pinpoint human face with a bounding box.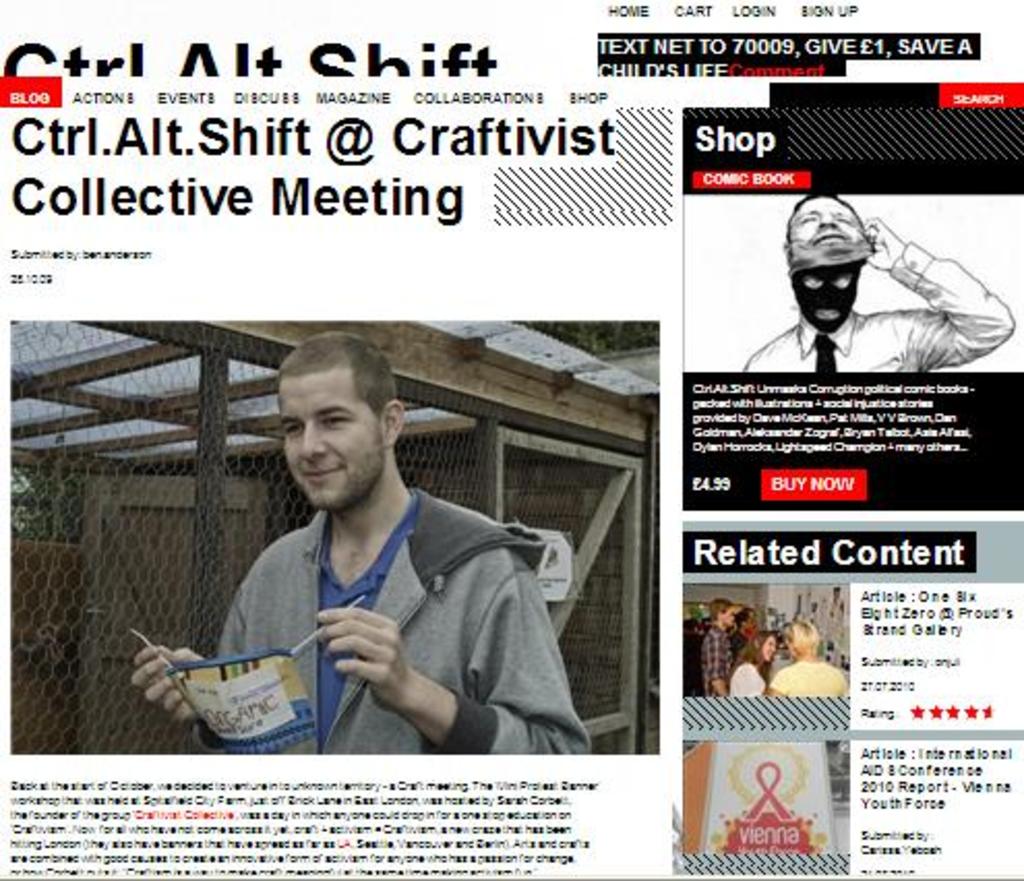
283, 374, 381, 509.
